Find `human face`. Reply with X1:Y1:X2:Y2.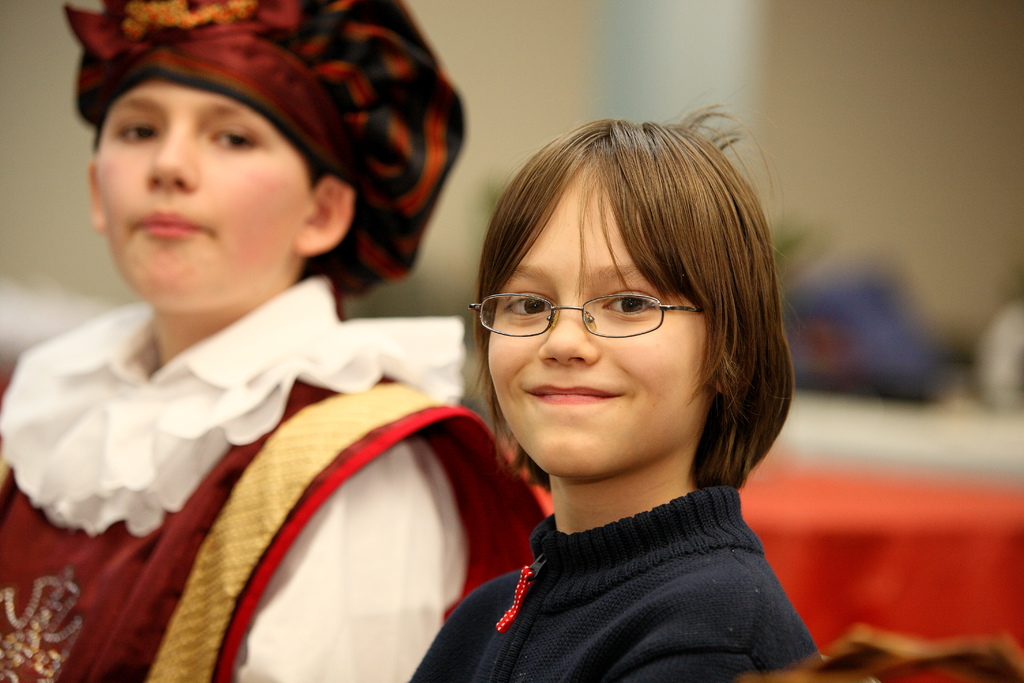
88:77:307:320.
